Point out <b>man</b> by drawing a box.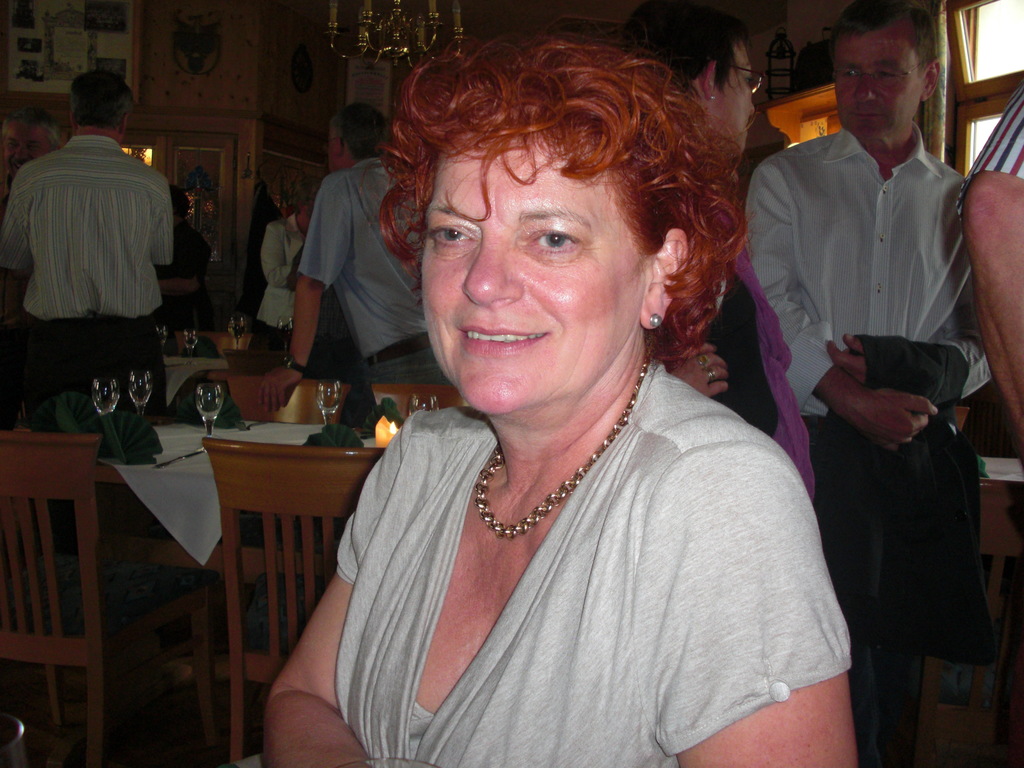
[10, 81, 196, 449].
